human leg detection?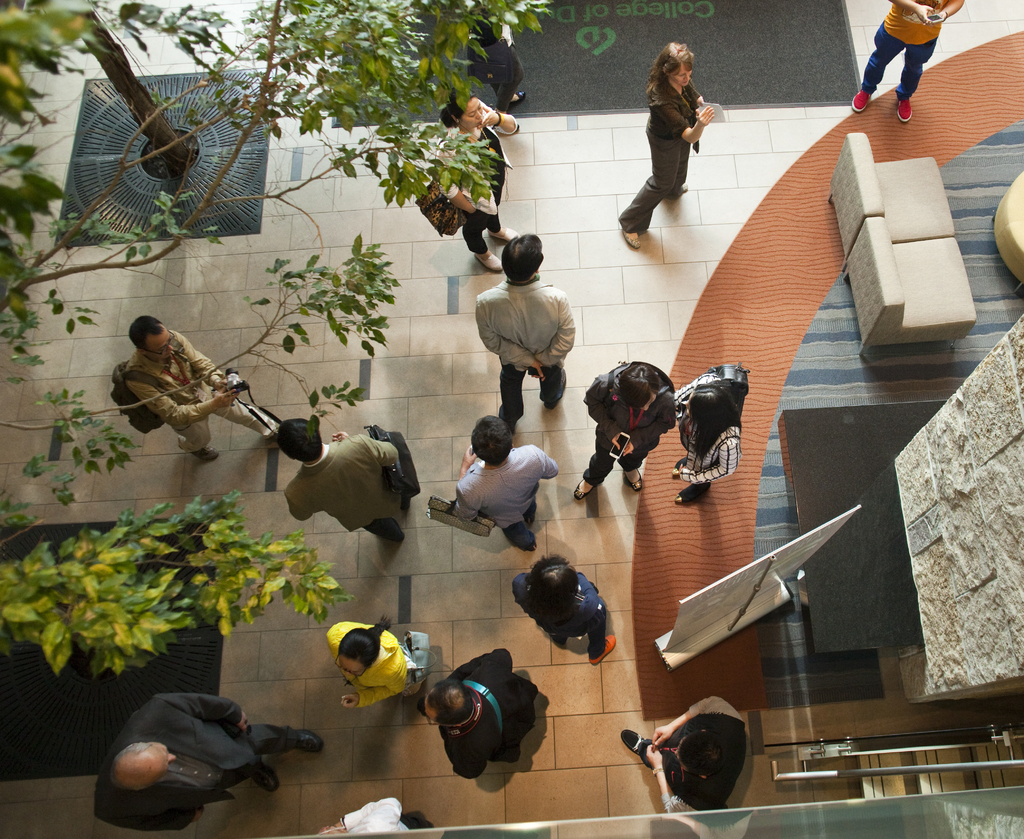
box=[577, 441, 607, 499]
